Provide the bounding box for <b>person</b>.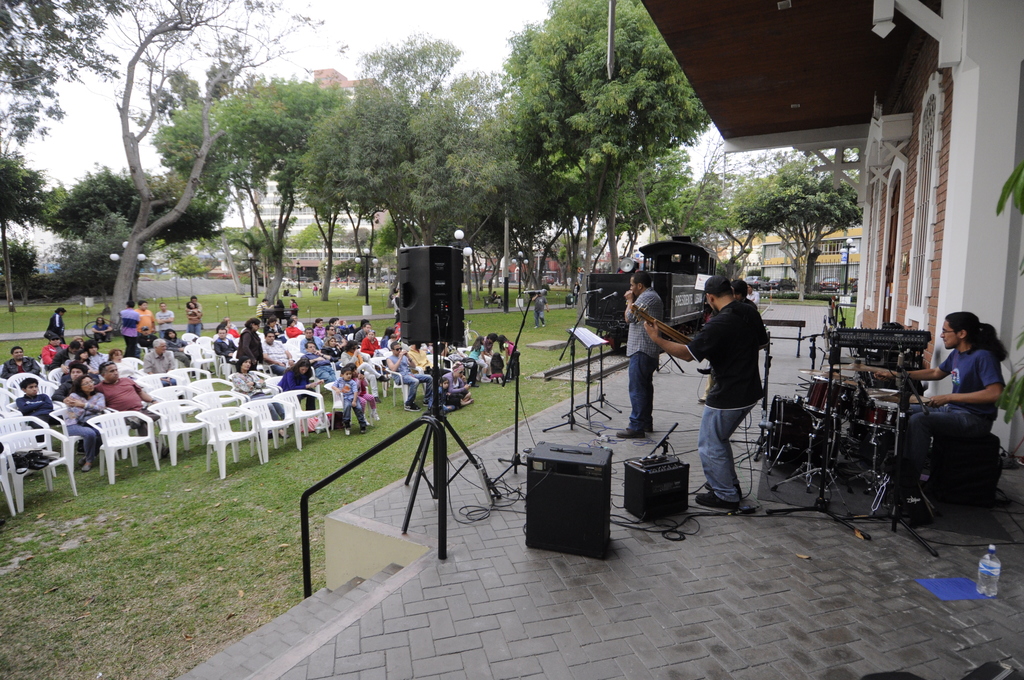
13/377/58/430.
